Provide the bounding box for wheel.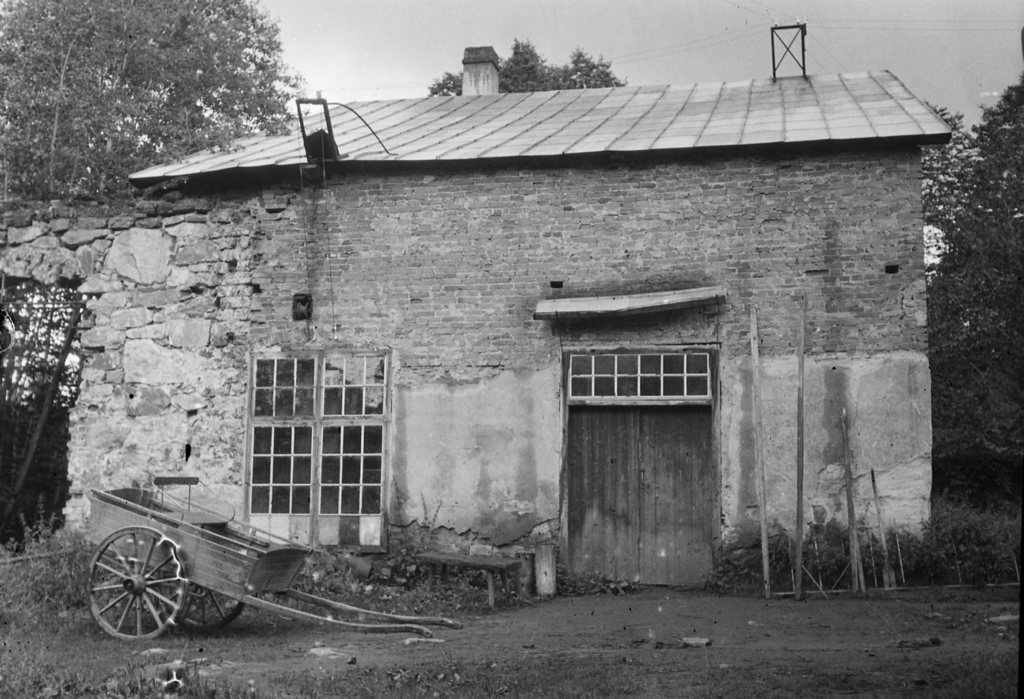
[x1=89, y1=534, x2=175, y2=638].
